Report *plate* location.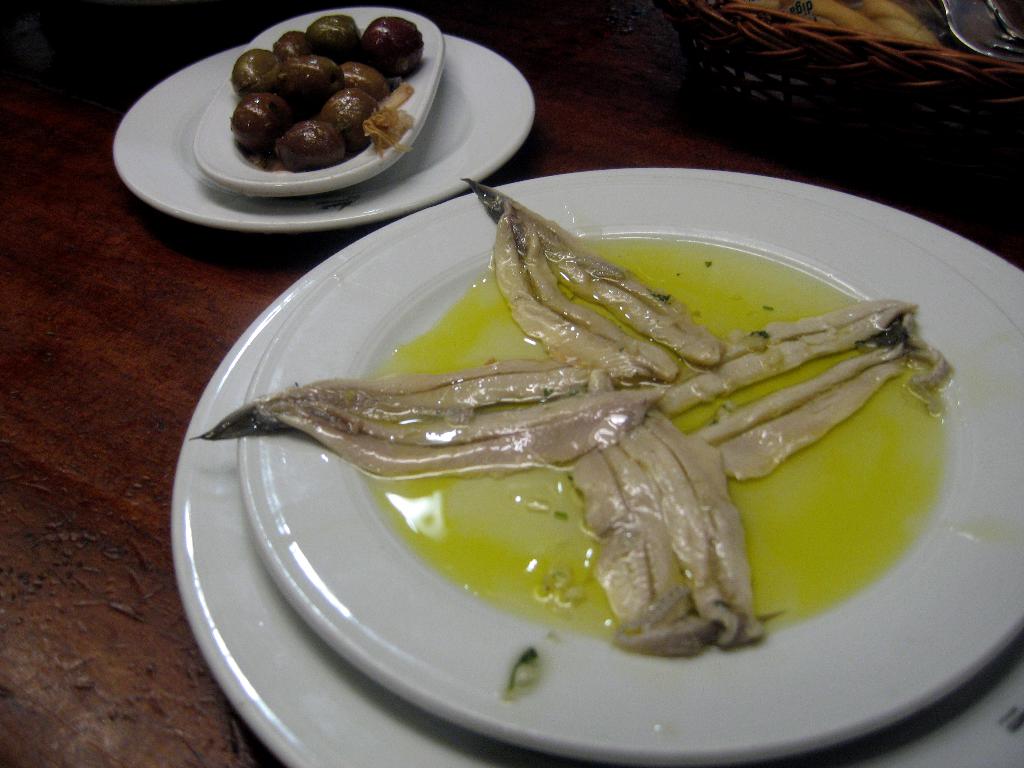
Report: [172, 164, 1023, 767].
